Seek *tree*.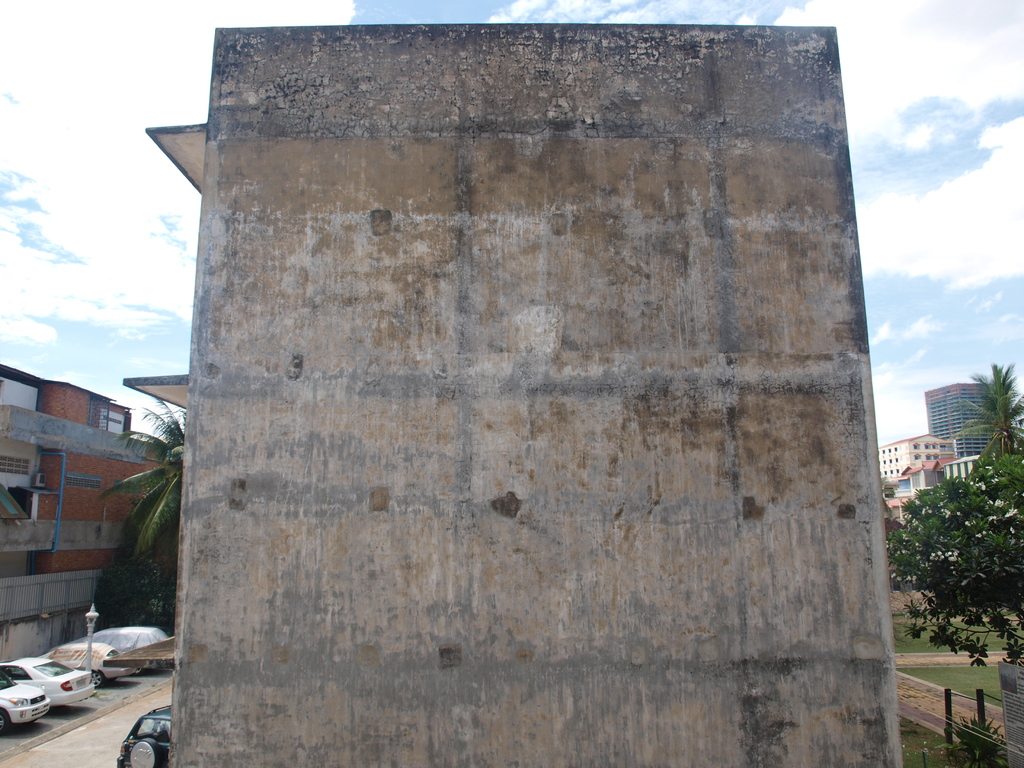
(955,357,1023,468).
